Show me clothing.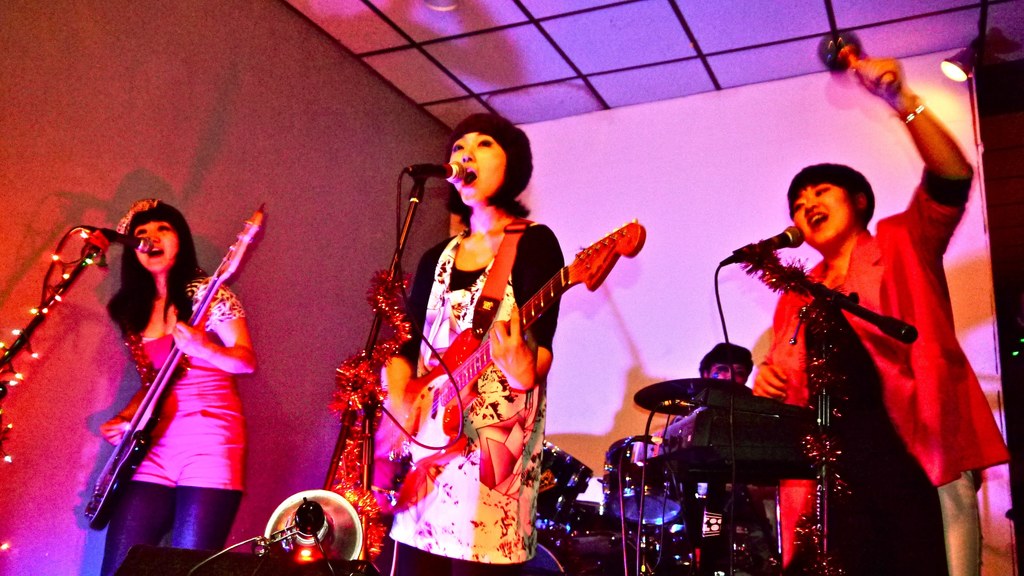
clothing is here: bbox(99, 269, 250, 575).
